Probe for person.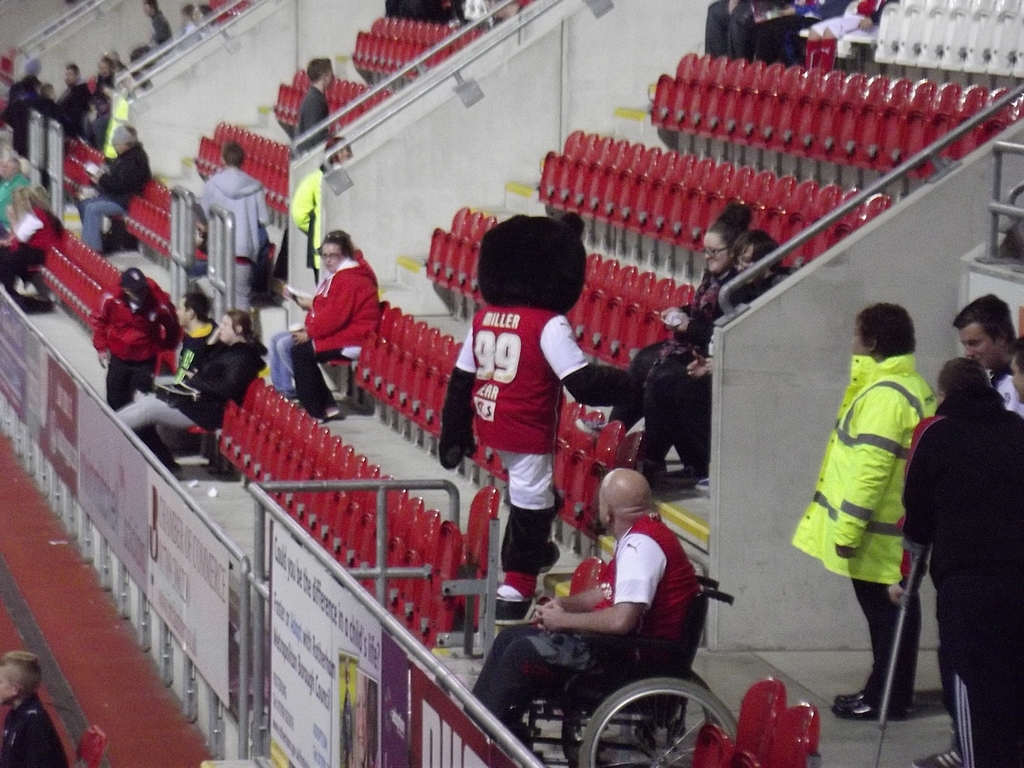
Probe result: [0, 157, 31, 239].
